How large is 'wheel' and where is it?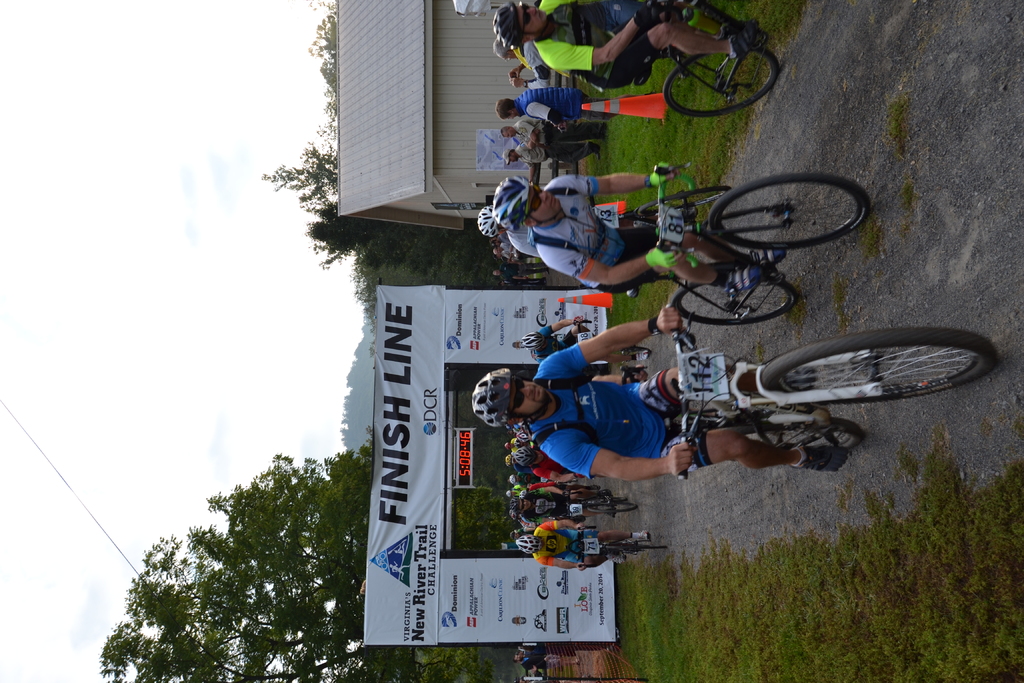
Bounding box: 605,546,670,552.
